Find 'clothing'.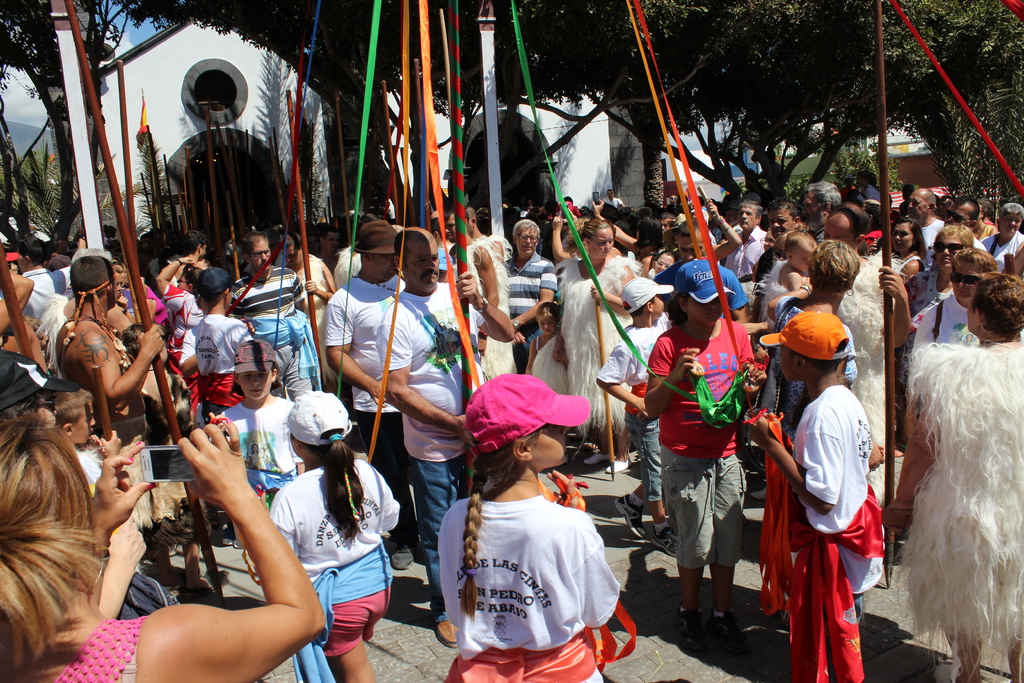
x1=595 y1=314 x2=669 y2=502.
